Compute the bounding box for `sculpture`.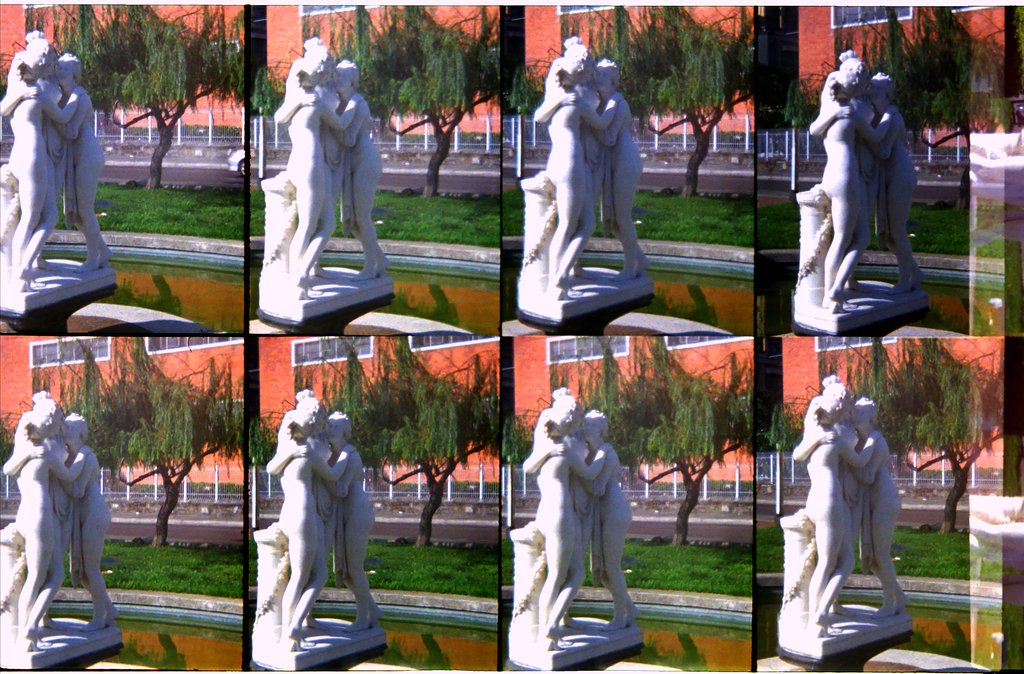
x1=804, y1=385, x2=904, y2=611.
